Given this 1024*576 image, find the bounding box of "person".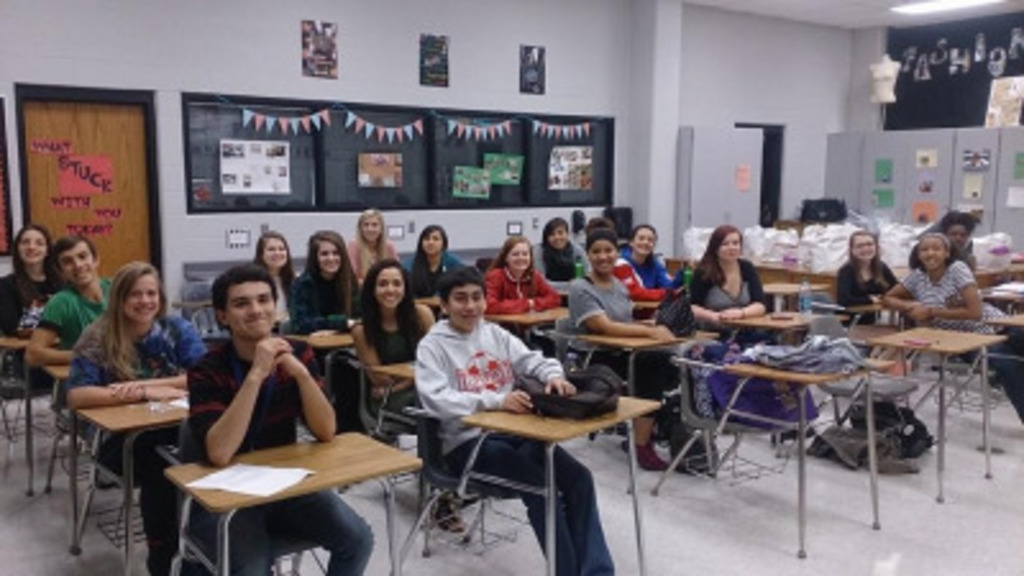
67, 259, 200, 568.
